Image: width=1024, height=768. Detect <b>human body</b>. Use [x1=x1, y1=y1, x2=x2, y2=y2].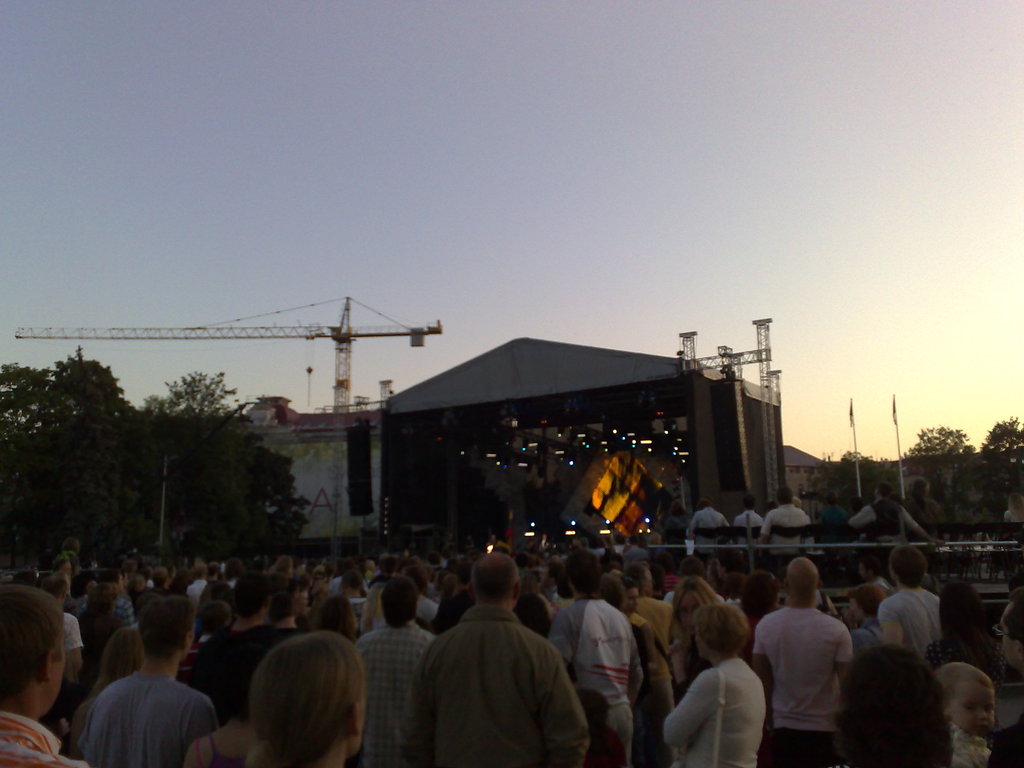
[x1=758, y1=611, x2=852, y2=767].
